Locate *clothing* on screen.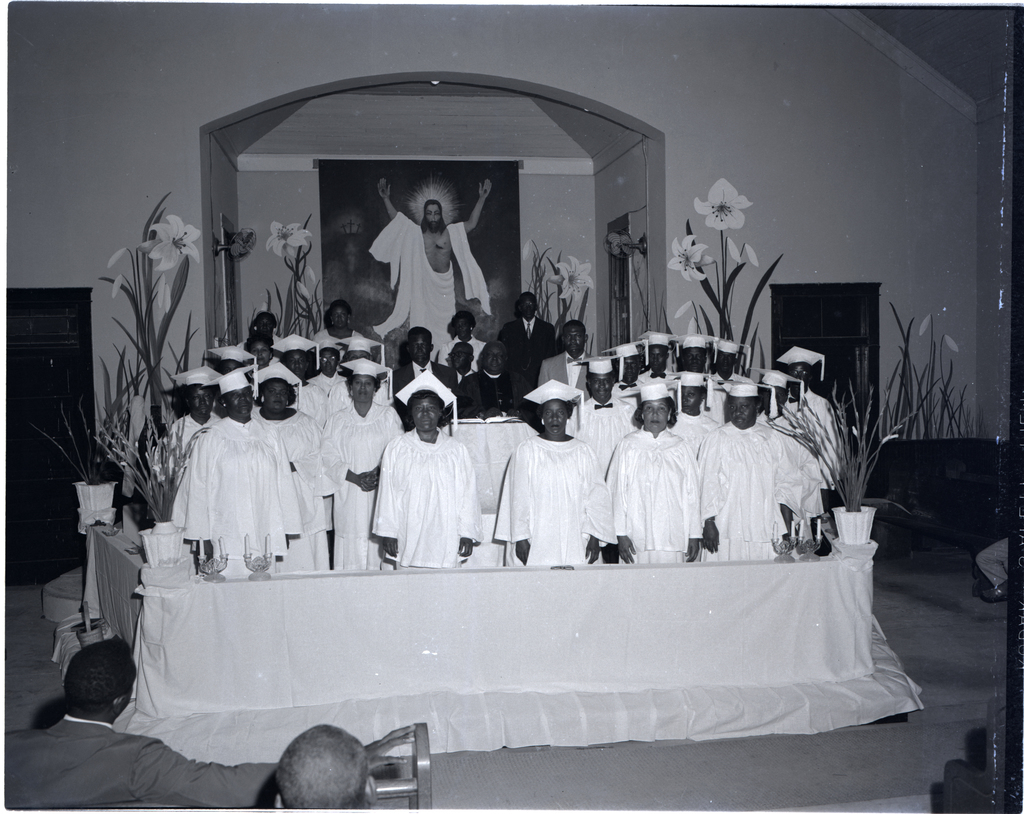
On screen at [left=696, top=430, right=788, bottom=561].
